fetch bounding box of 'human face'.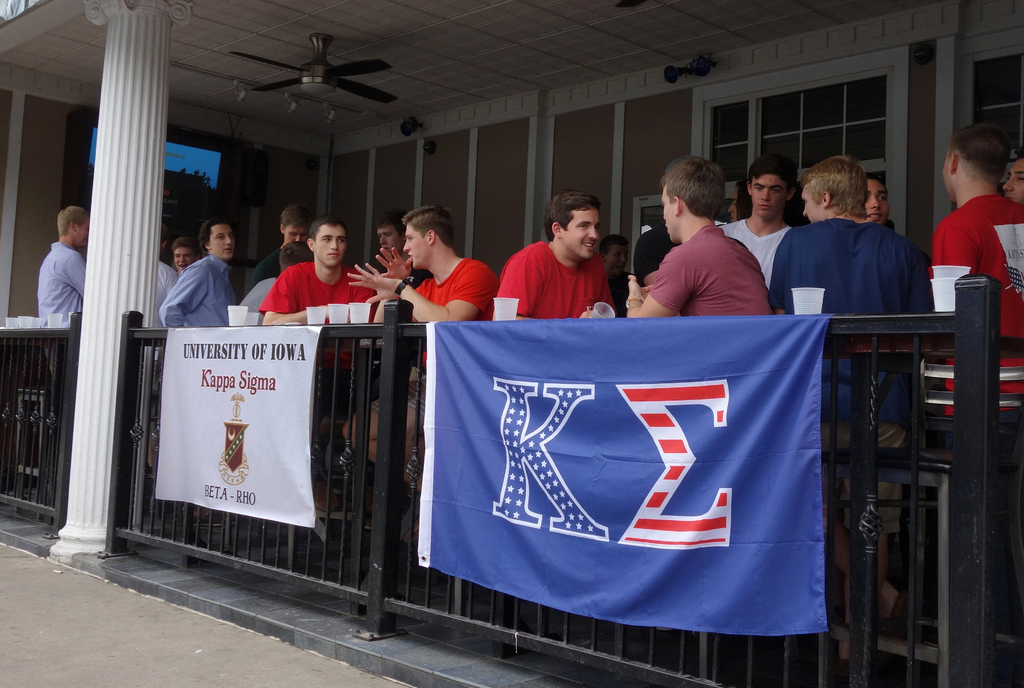
Bbox: 750/176/783/222.
